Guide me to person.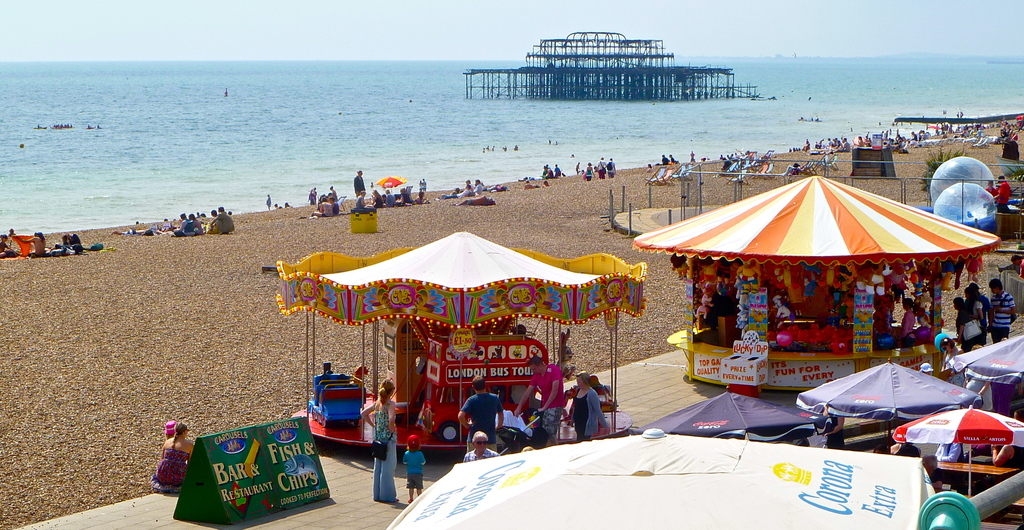
Guidance: [148,420,193,493].
